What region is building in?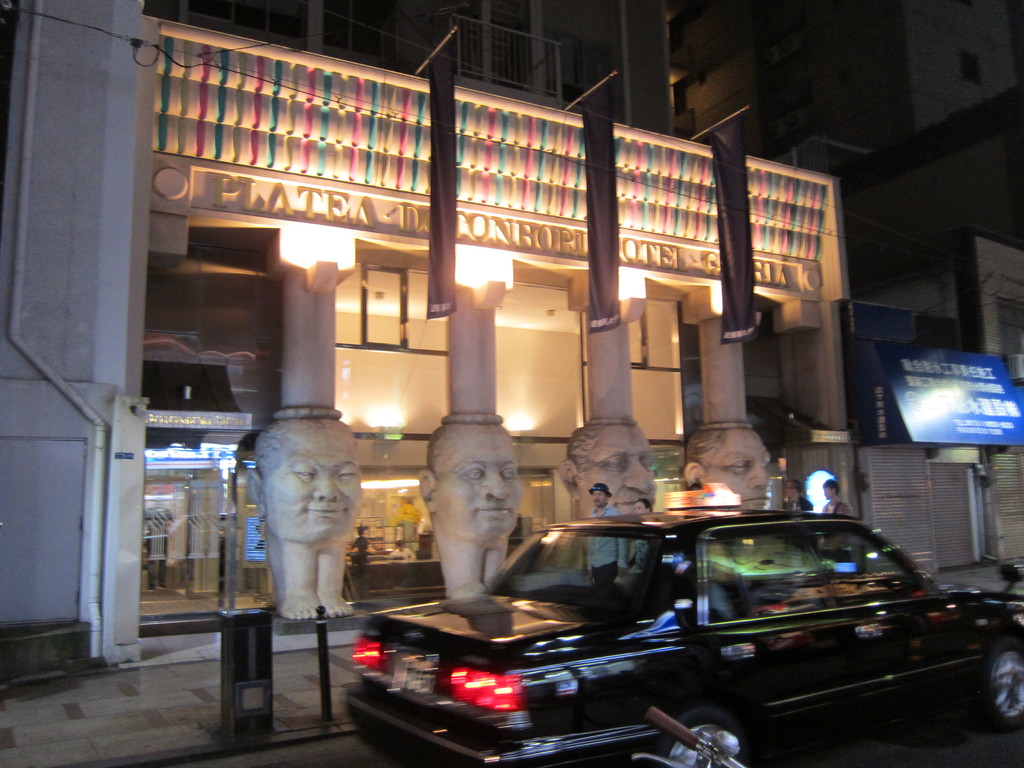
{"x1": 842, "y1": 0, "x2": 1023, "y2": 576}.
